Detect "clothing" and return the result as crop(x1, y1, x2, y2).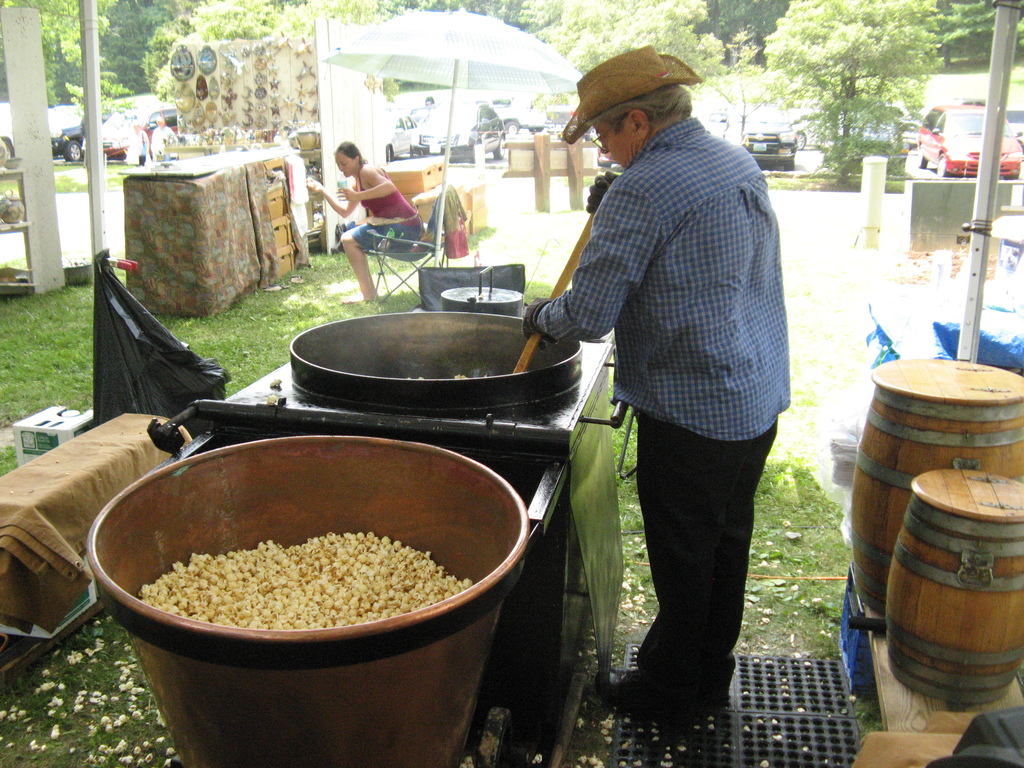
crop(529, 51, 797, 685).
